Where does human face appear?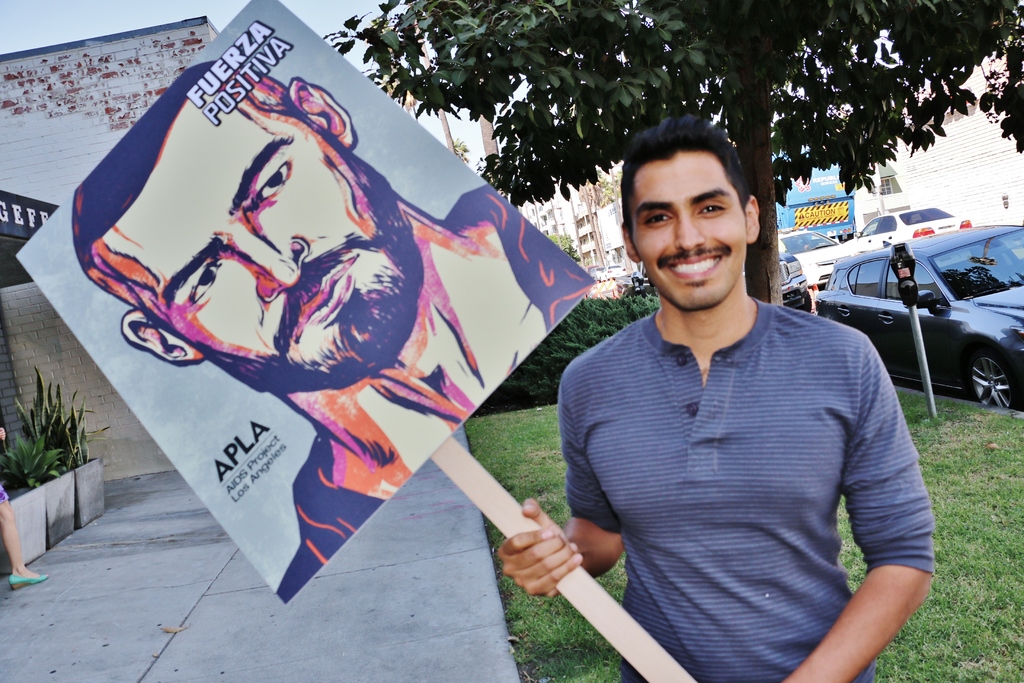
Appears at locate(83, 83, 426, 397).
